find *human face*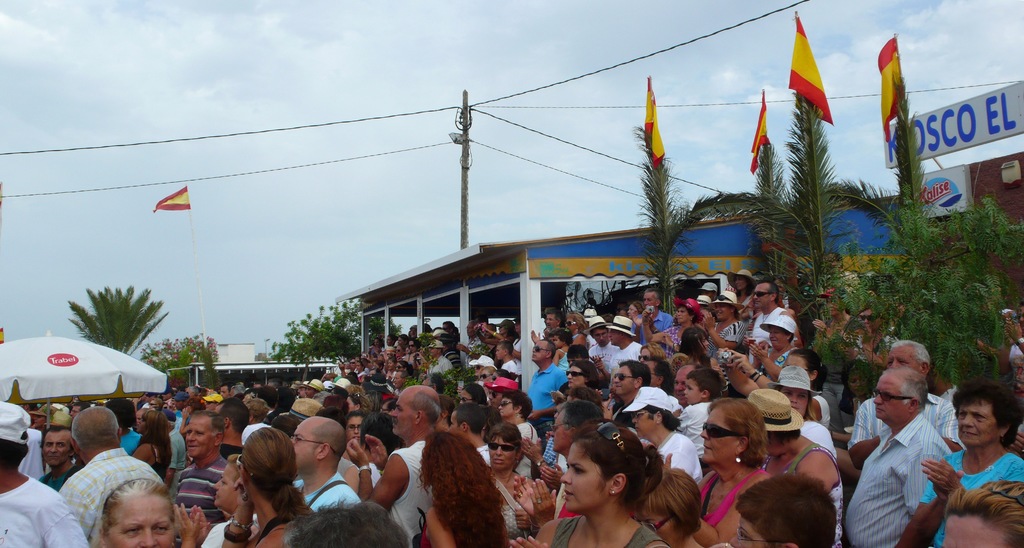
488:386:498:404
